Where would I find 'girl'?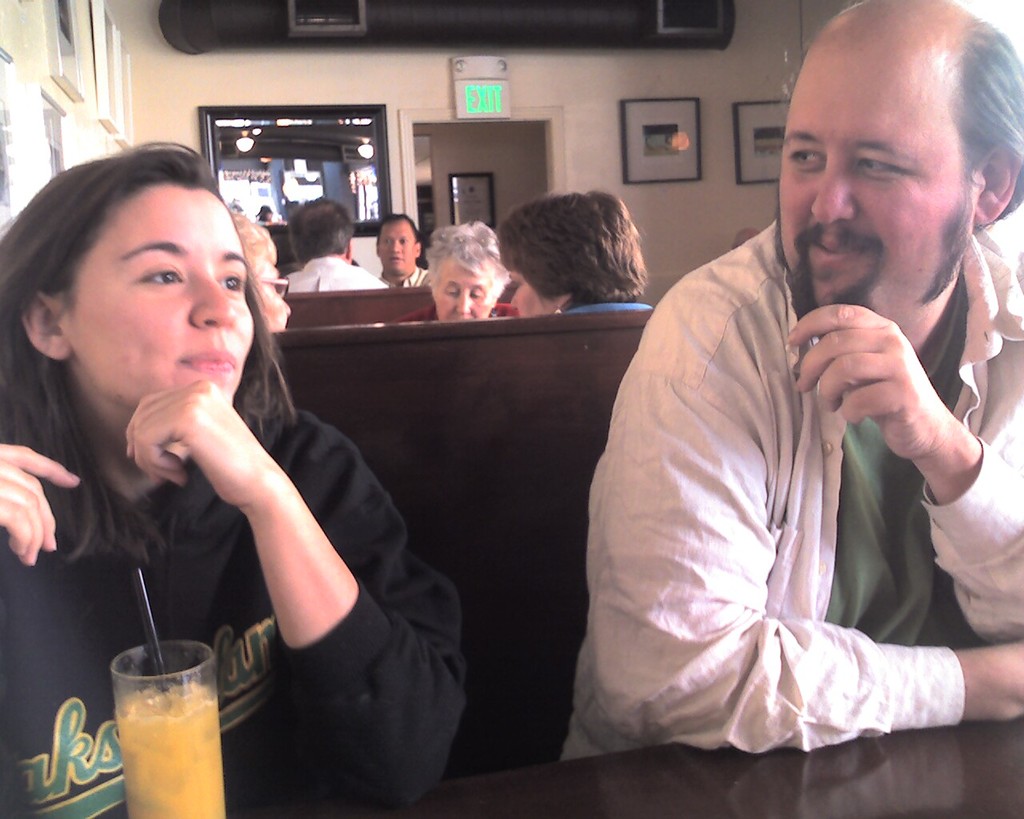
At 491/182/664/318.
